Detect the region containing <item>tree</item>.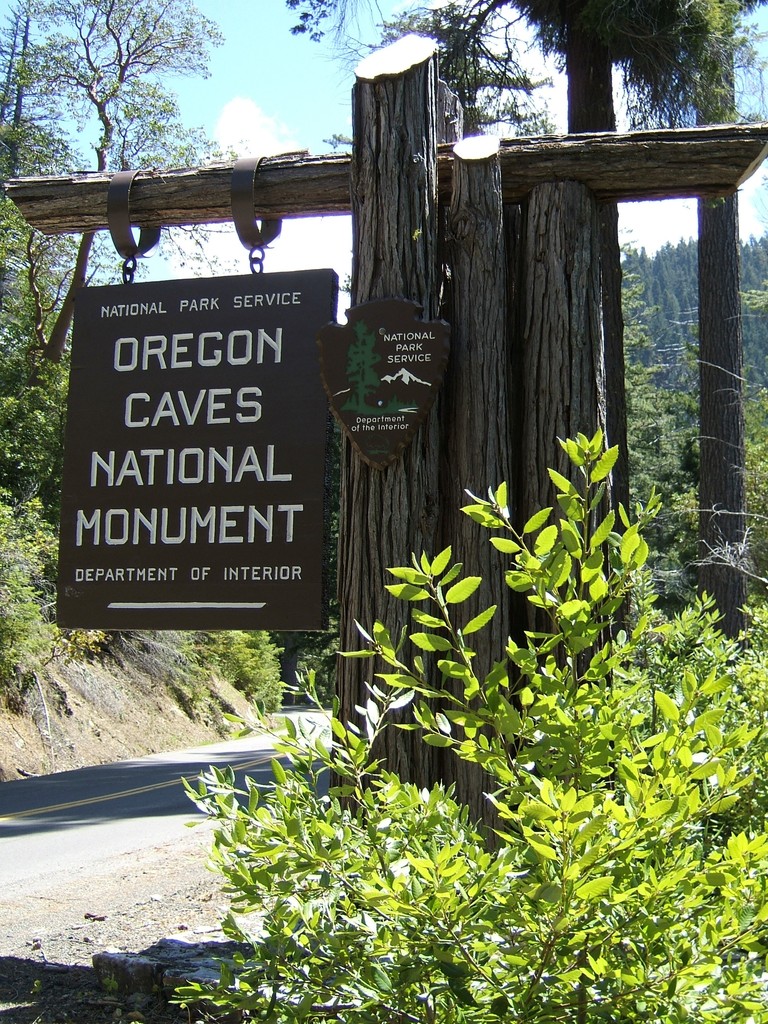
BBox(35, 12, 219, 175).
